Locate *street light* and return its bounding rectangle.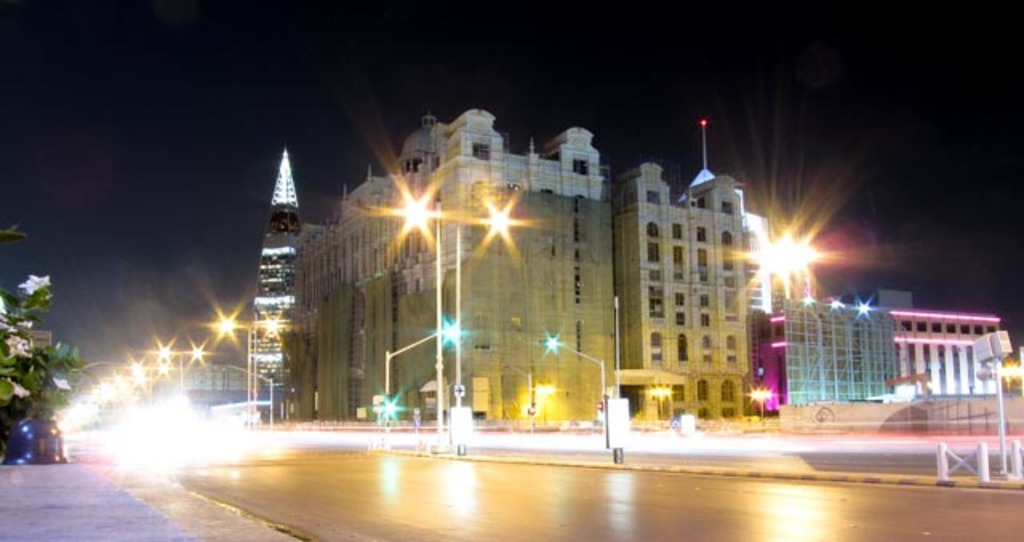
384:320:475:422.
